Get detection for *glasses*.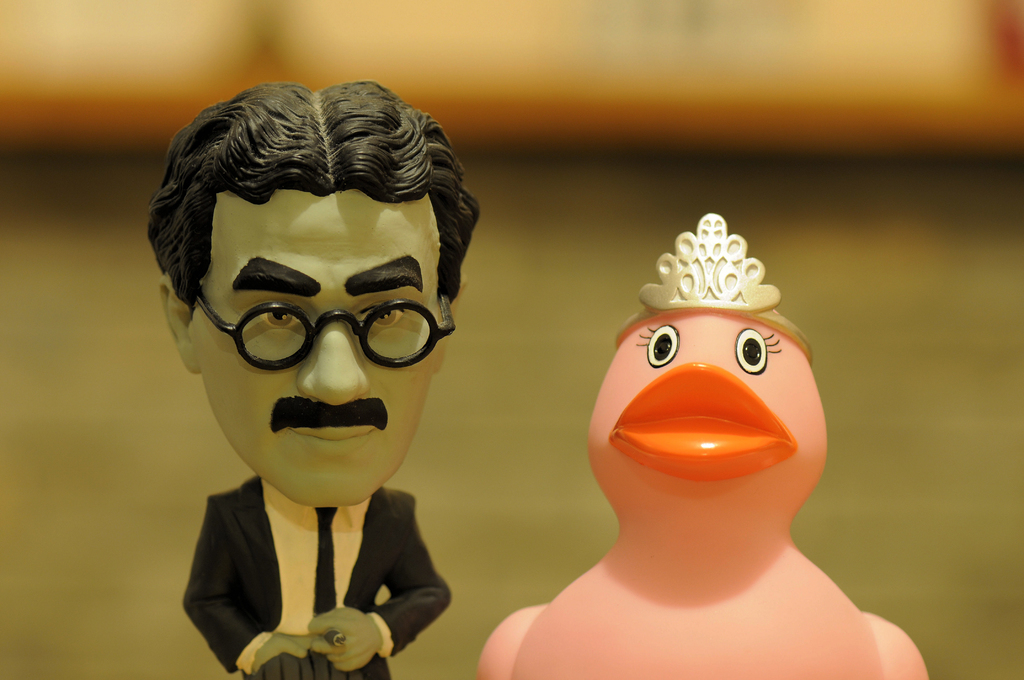
Detection: [x1=182, y1=266, x2=459, y2=382].
